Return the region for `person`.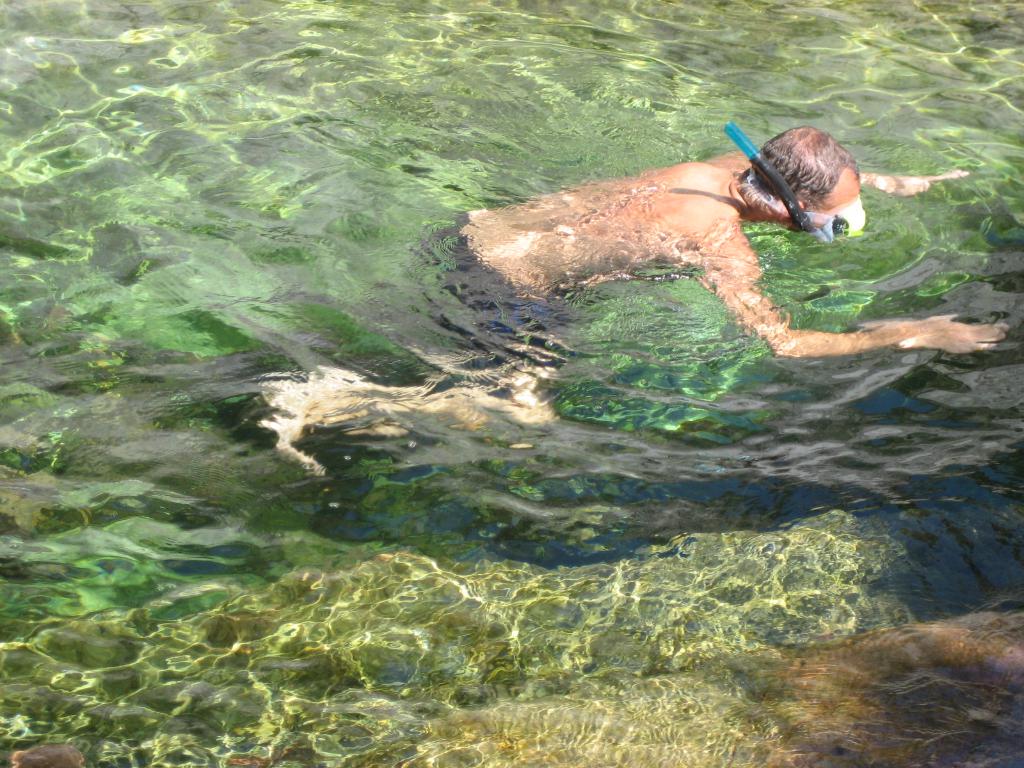
region(252, 122, 1013, 486).
